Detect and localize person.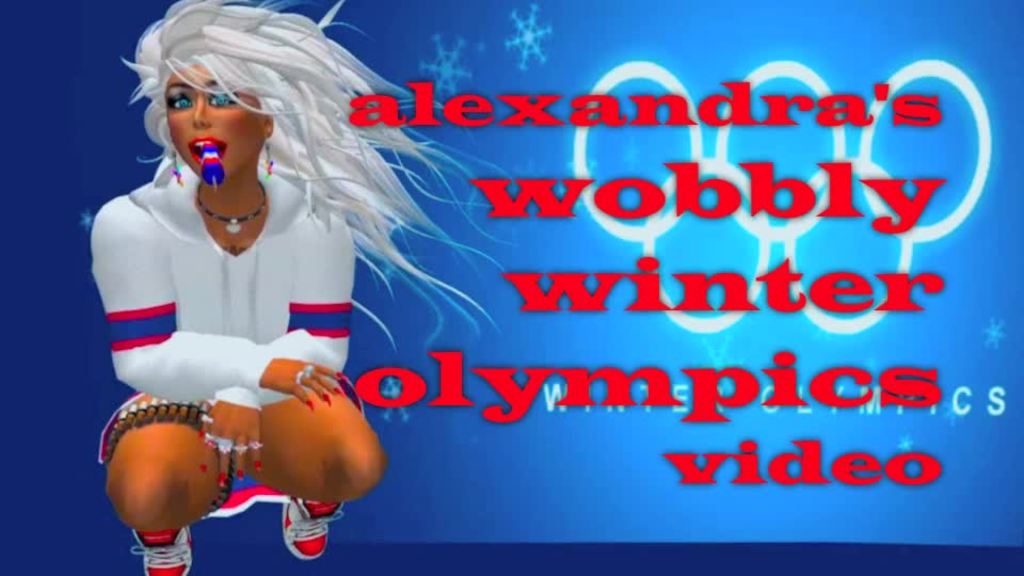
Localized at [91,0,516,575].
